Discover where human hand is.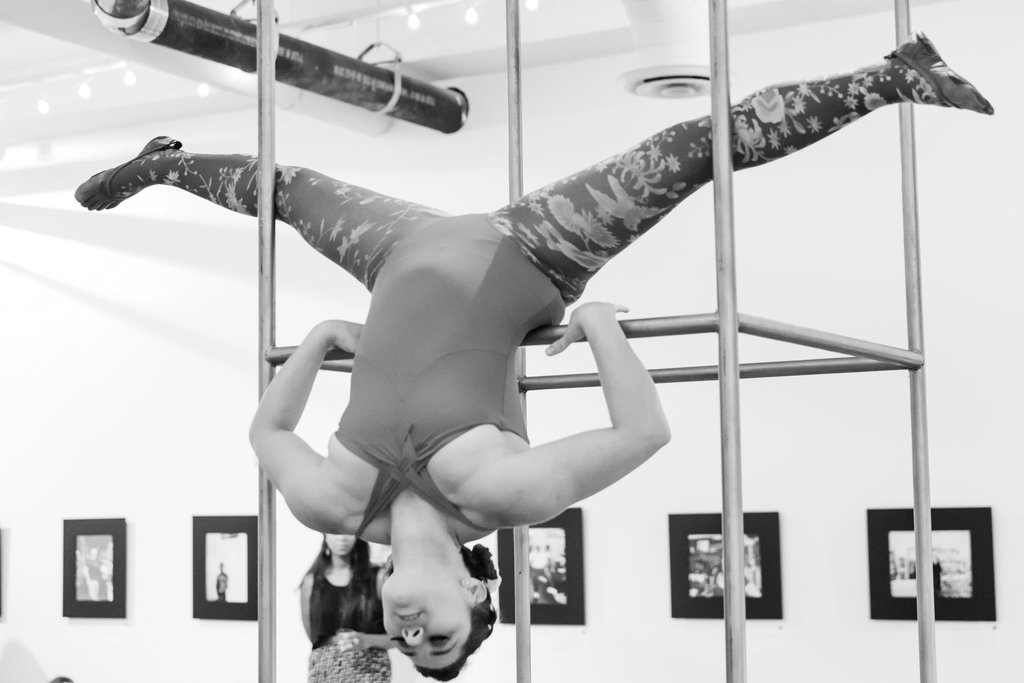
Discovered at box(308, 315, 366, 355).
